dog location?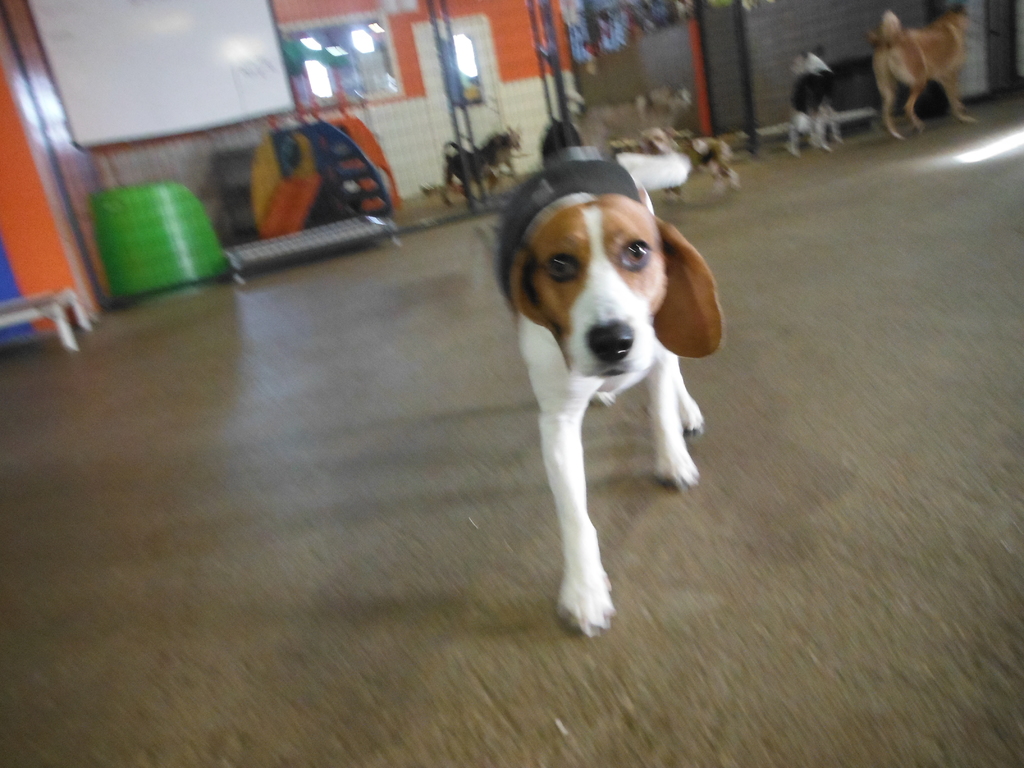
bbox(438, 140, 513, 213)
